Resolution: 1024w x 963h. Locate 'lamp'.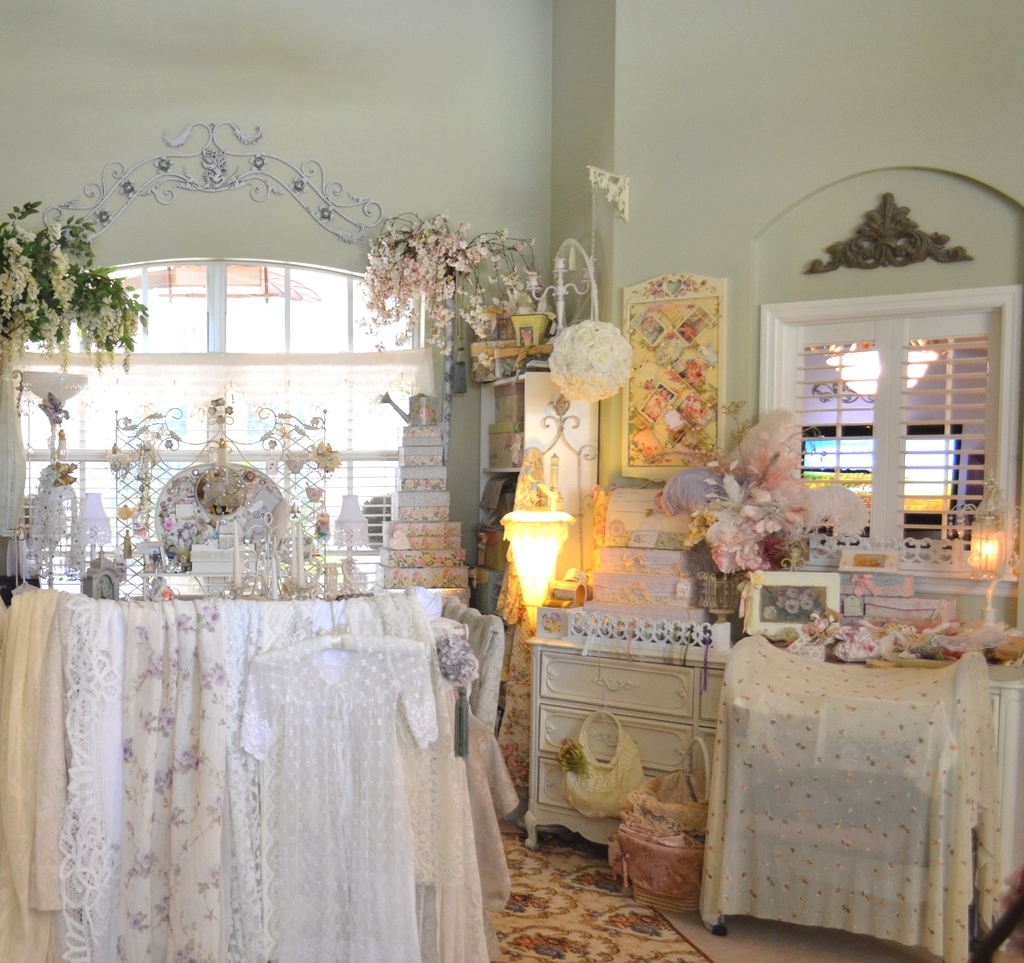
[left=966, top=466, right=1013, bottom=624].
